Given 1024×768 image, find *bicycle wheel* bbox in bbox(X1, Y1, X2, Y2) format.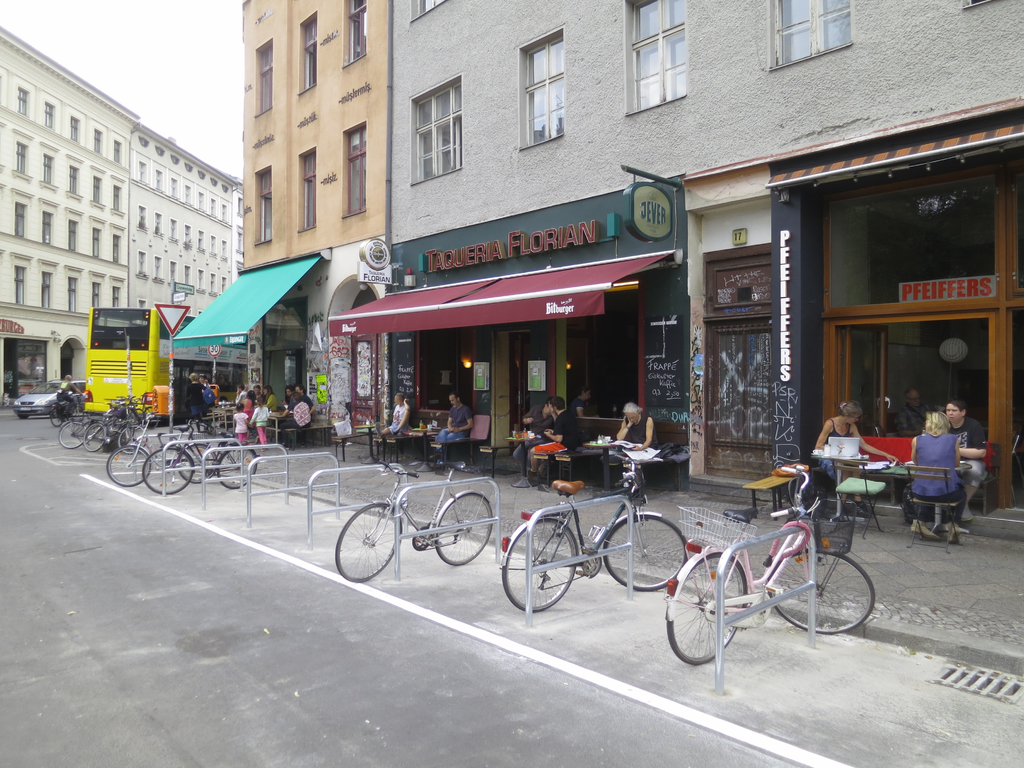
bbox(333, 502, 404, 580).
